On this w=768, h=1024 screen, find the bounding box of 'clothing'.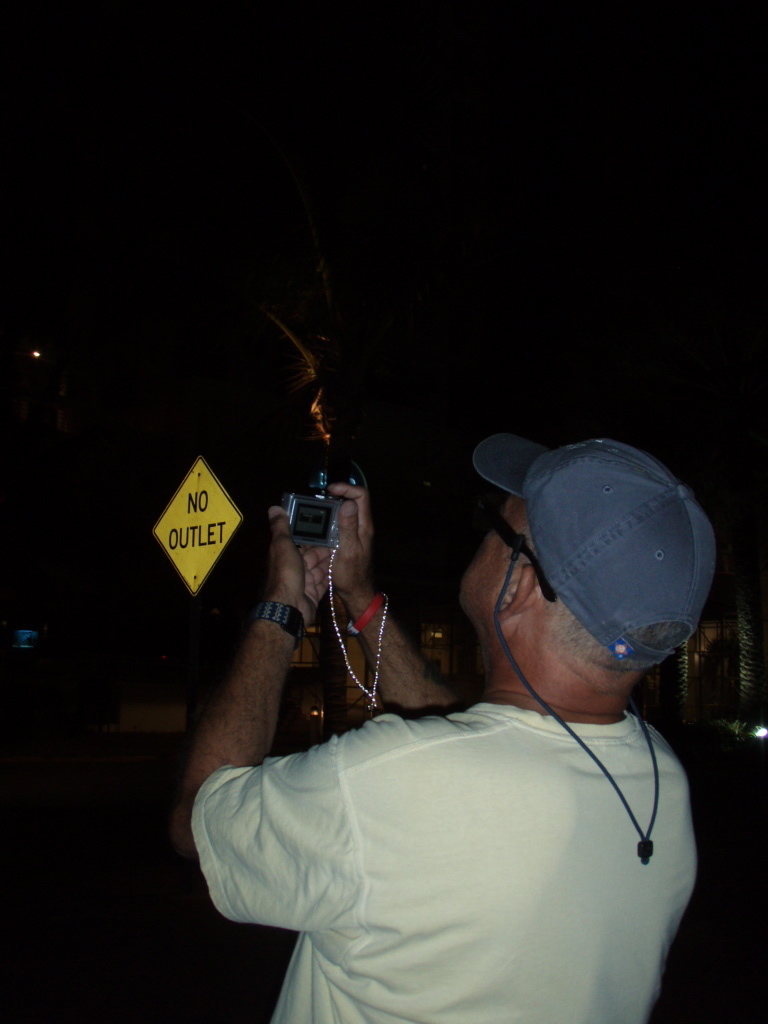
Bounding box: [x1=198, y1=688, x2=714, y2=1023].
